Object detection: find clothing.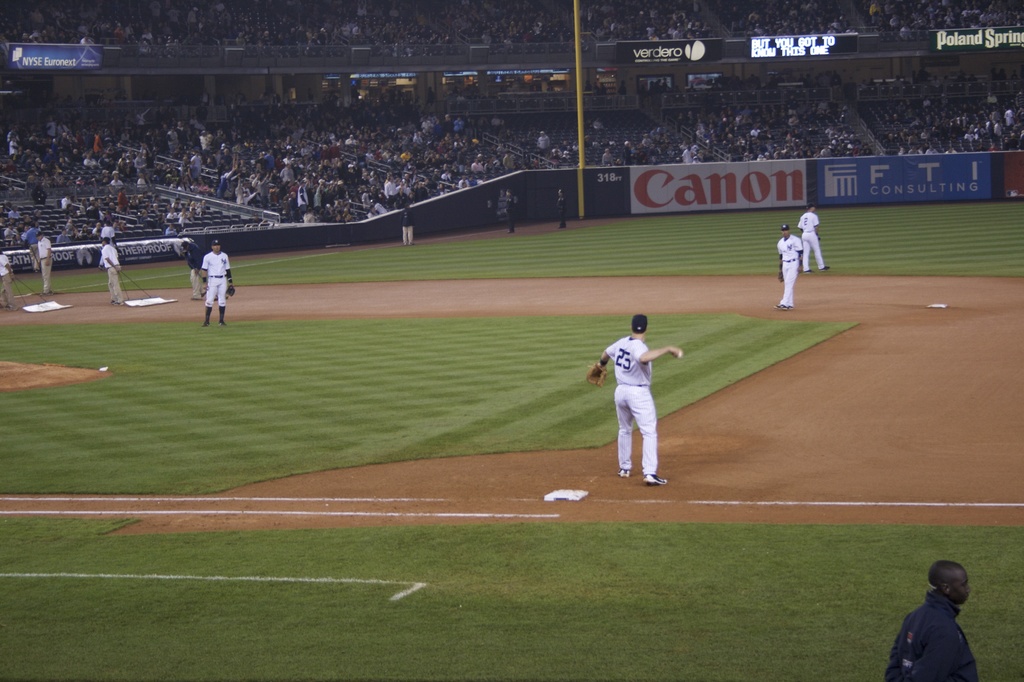
bbox=(880, 594, 975, 681).
